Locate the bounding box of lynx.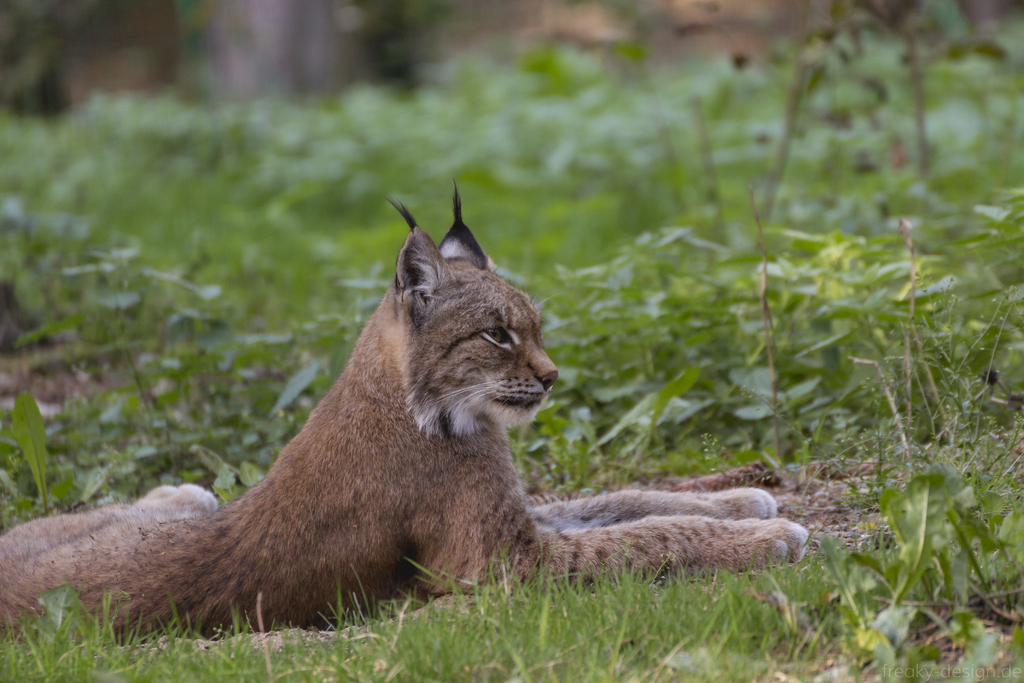
Bounding box: crop(0, 175, 807, 641).
